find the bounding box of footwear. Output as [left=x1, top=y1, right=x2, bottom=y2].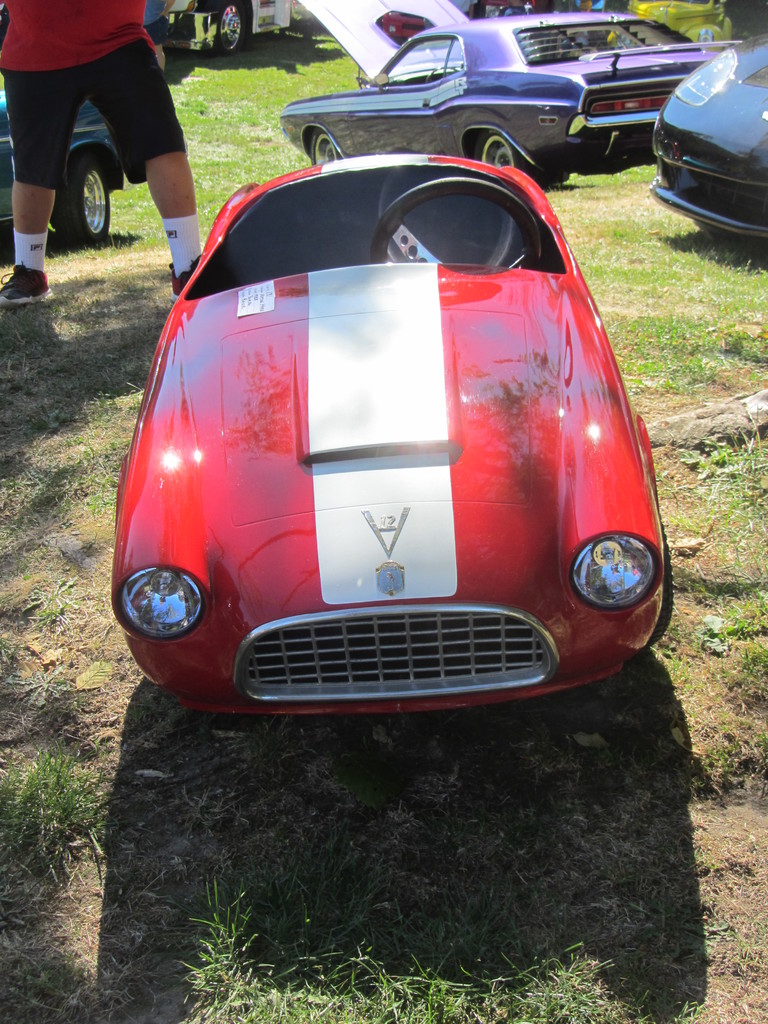
[left=163, top=256, right=200, bottom=301].
